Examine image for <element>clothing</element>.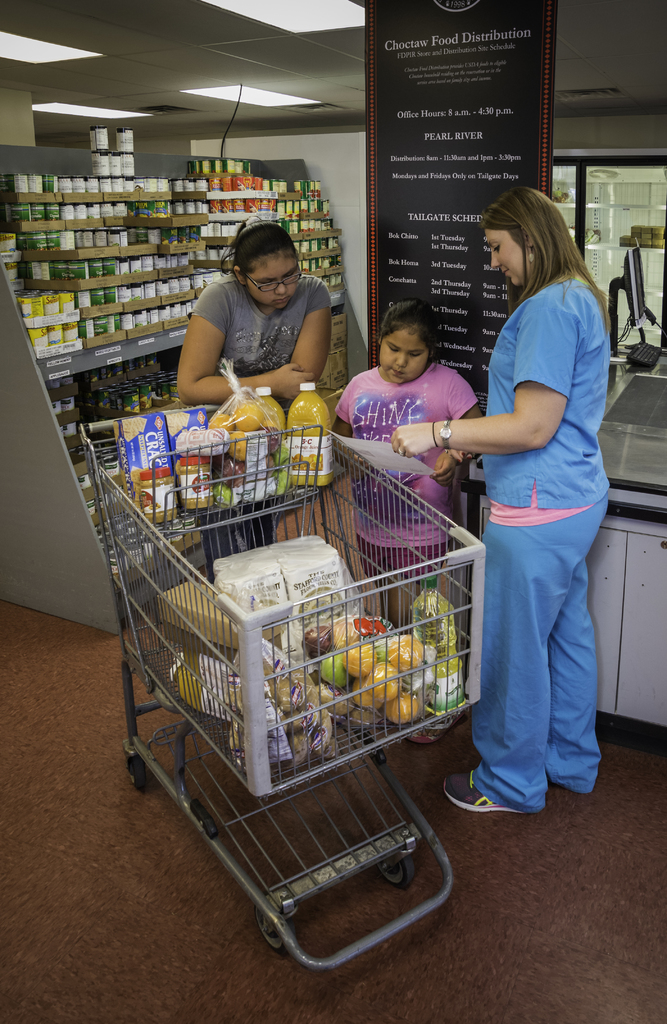
Examination result: [x1=455, y1=211, x2=615, y2=825].
